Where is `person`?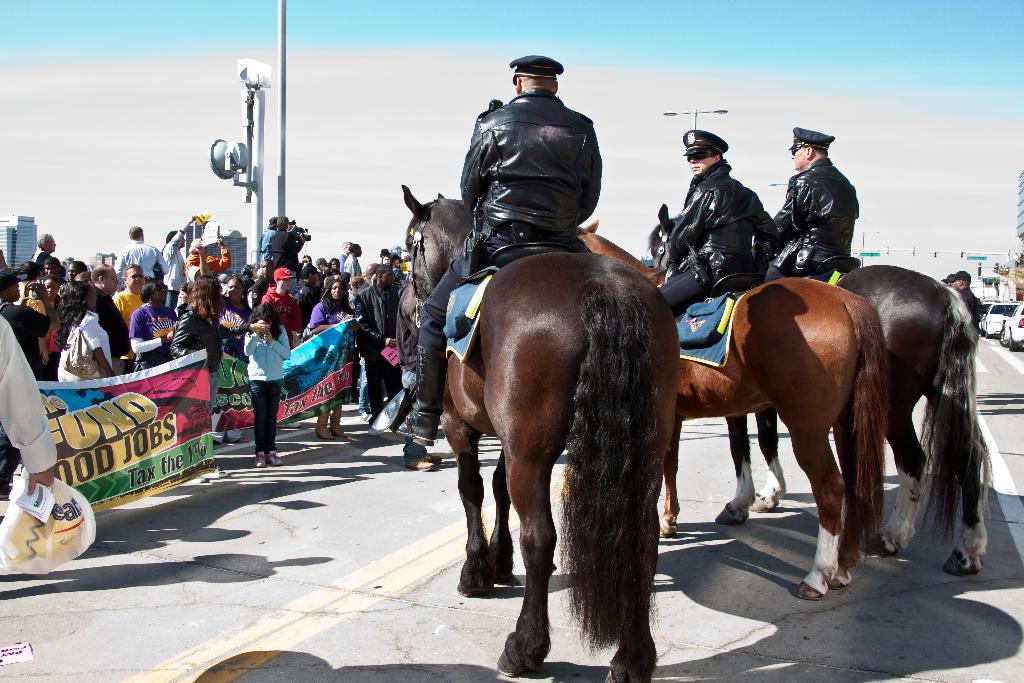
{"x1": 141, "y1": 273, "x2": 150, "y2": 282}.
